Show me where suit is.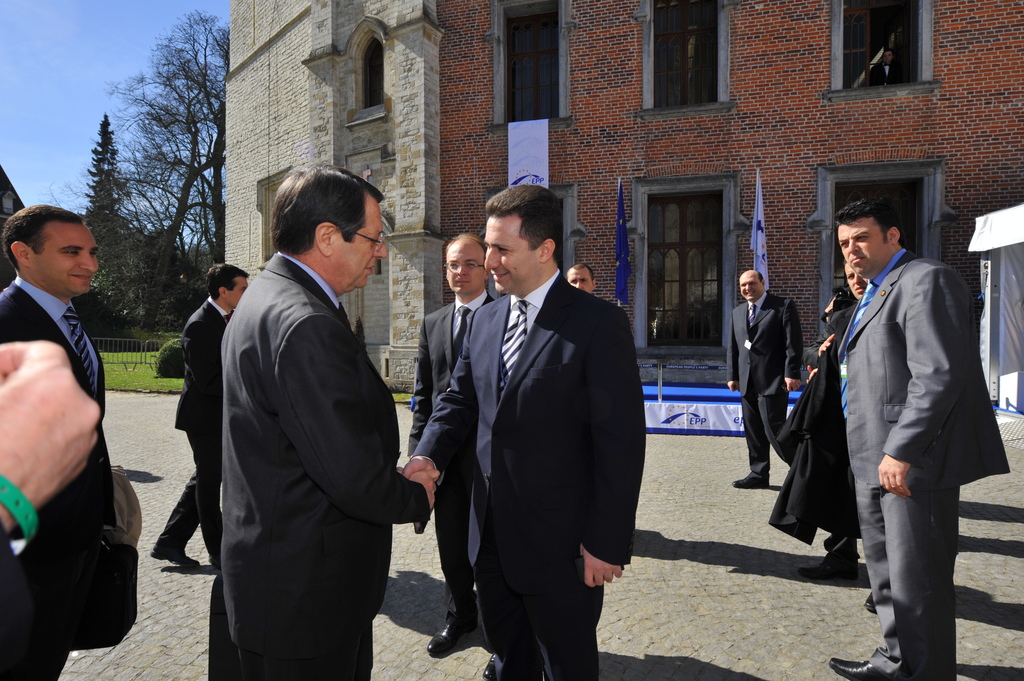
suit is at box(836, 246, 1012, 680).
